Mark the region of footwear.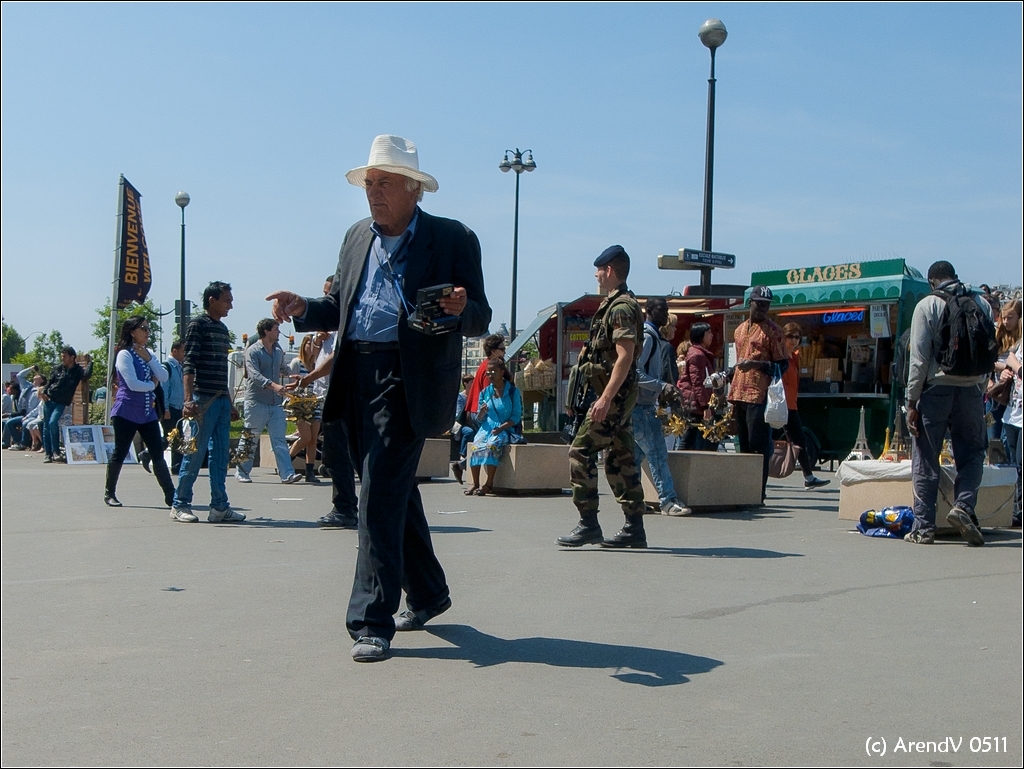
Region: (305, 467, 323, 484).
